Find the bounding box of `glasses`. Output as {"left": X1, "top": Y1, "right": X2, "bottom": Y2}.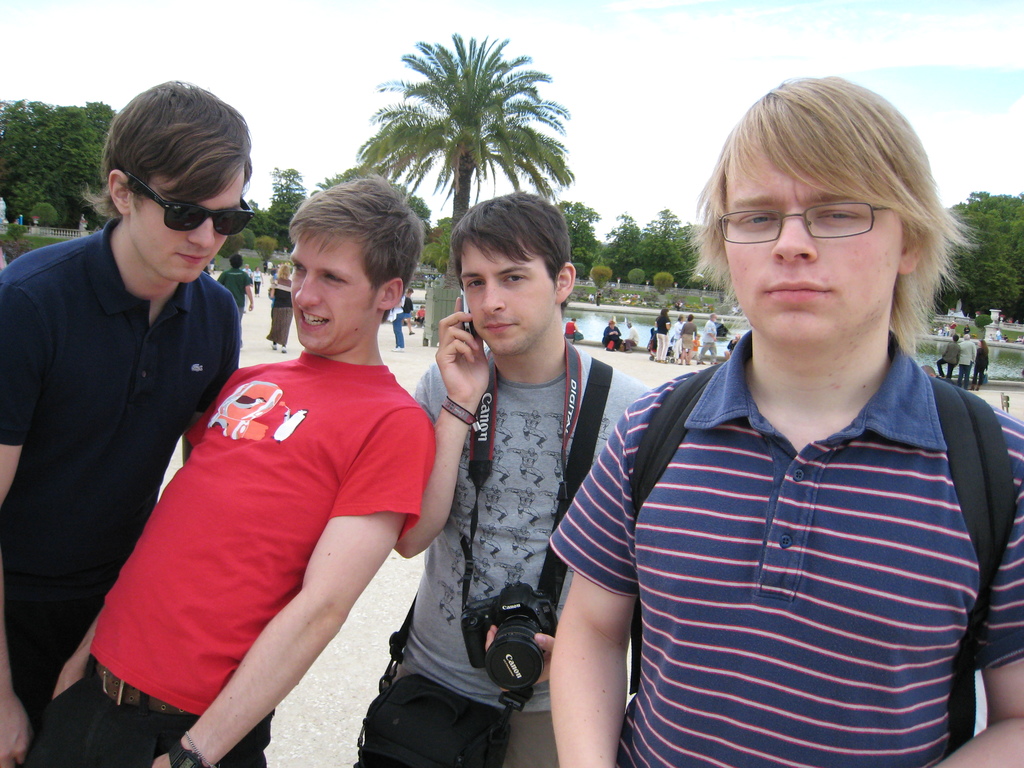
{"left": 726, "top": 193, "right": 920, "bottom": 246}.
